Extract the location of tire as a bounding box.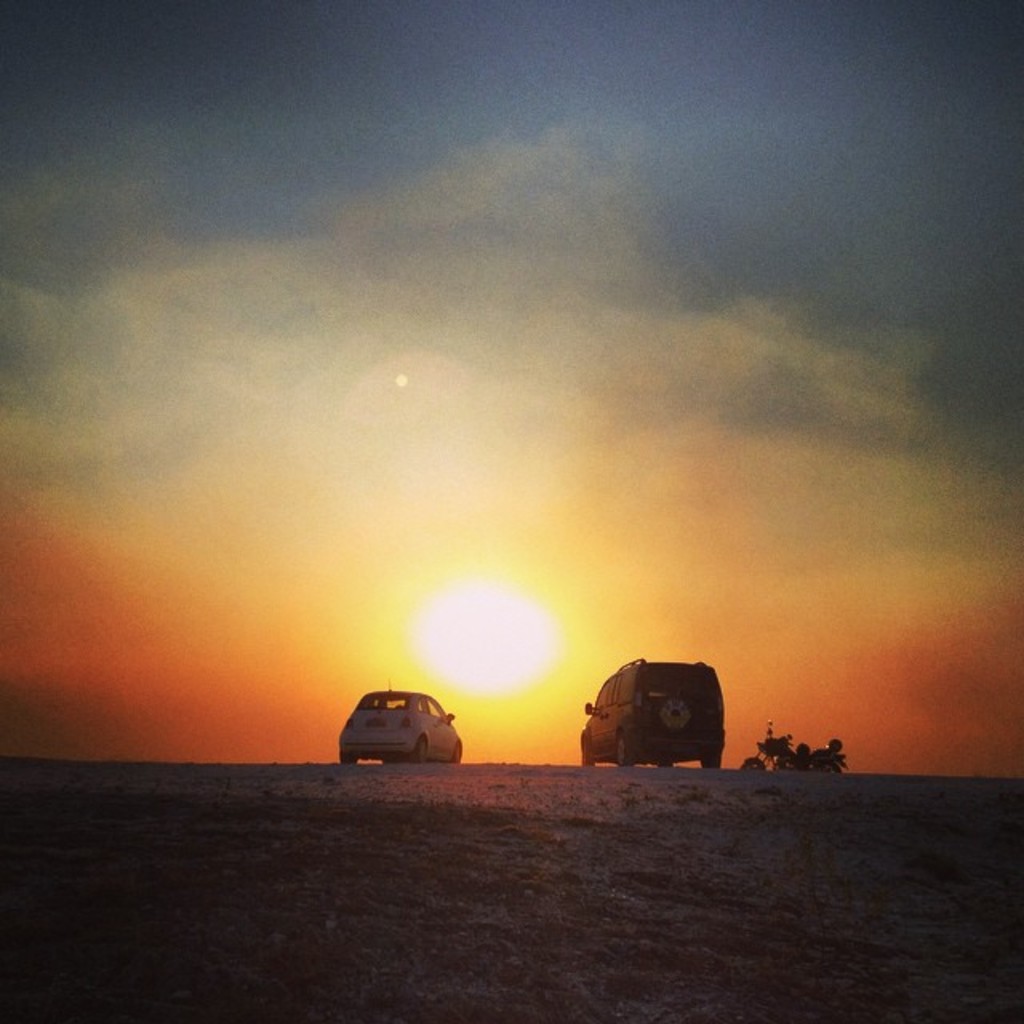
pyautogui.locateOnScreen(741, 754, 766, 773).
